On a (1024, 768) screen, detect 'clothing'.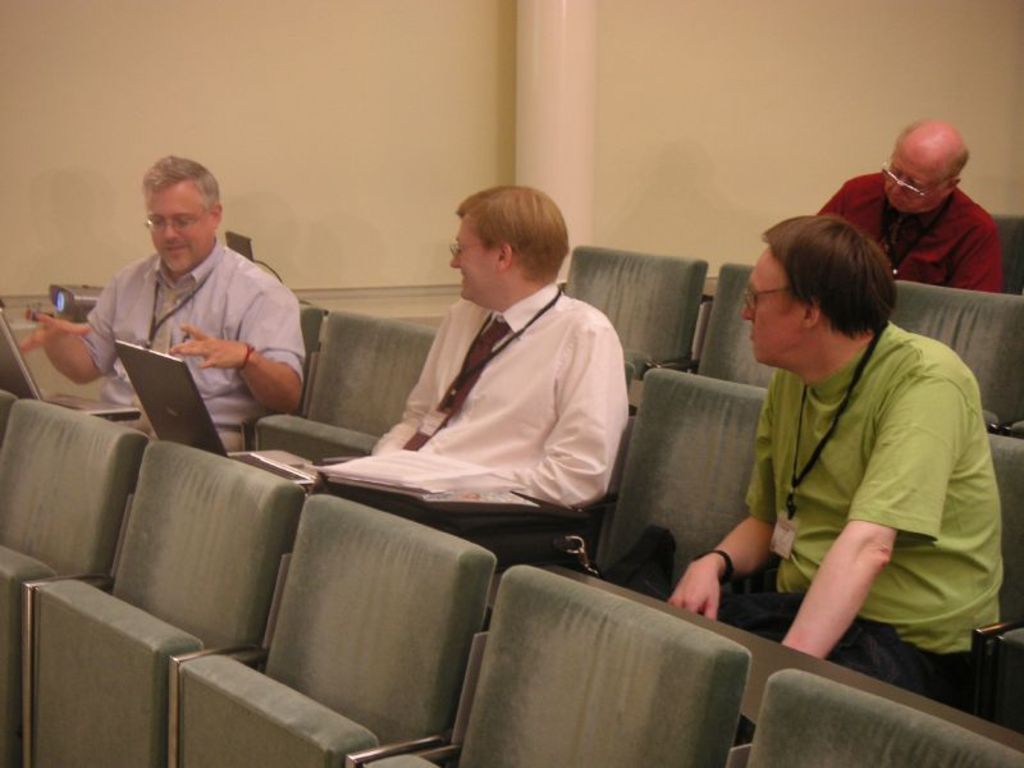
pyautogui.locateOnScreen(704, 270, 997, 684).
